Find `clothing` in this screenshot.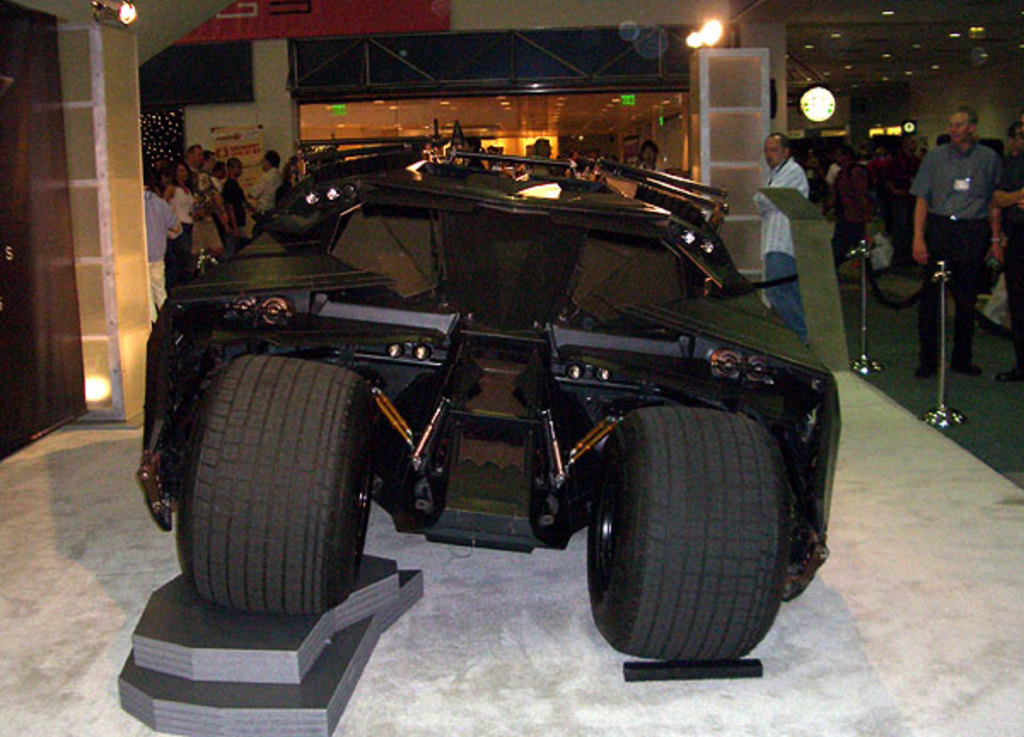
The bounding box for `clothing` is (x1=753, y1=159, x2=814, y2=258).
